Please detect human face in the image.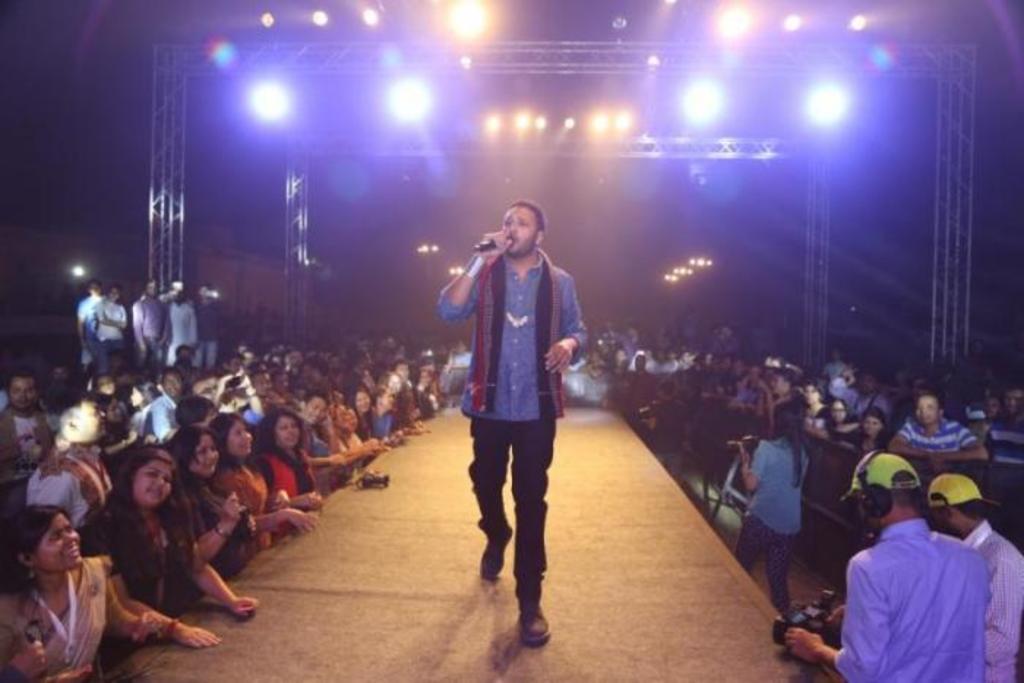
box(502, 208, 538, 257).
